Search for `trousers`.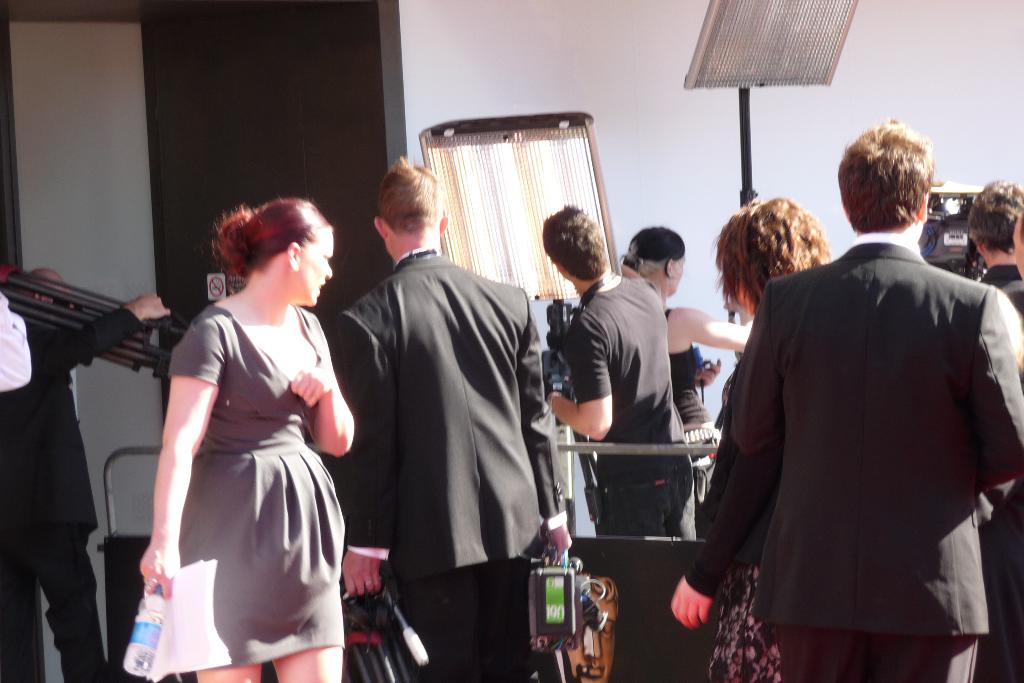
Found at left=0, top=528, right=113, bottom=682.
